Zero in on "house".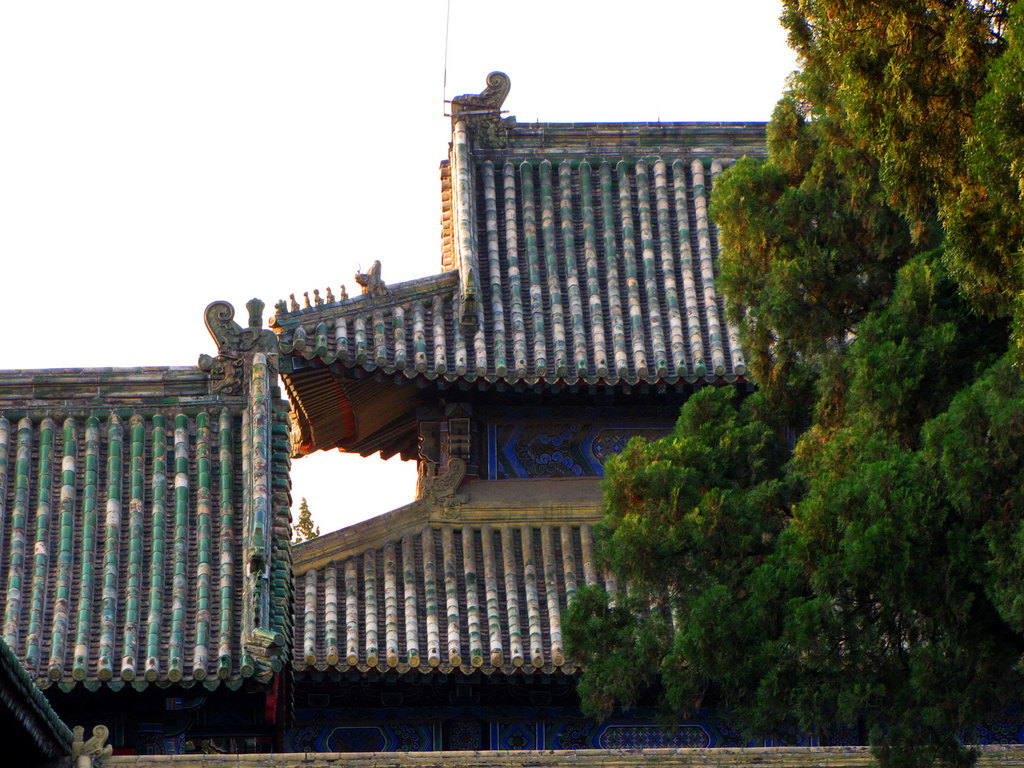
Zeroed in: box(0, 67, 1023, 767).
